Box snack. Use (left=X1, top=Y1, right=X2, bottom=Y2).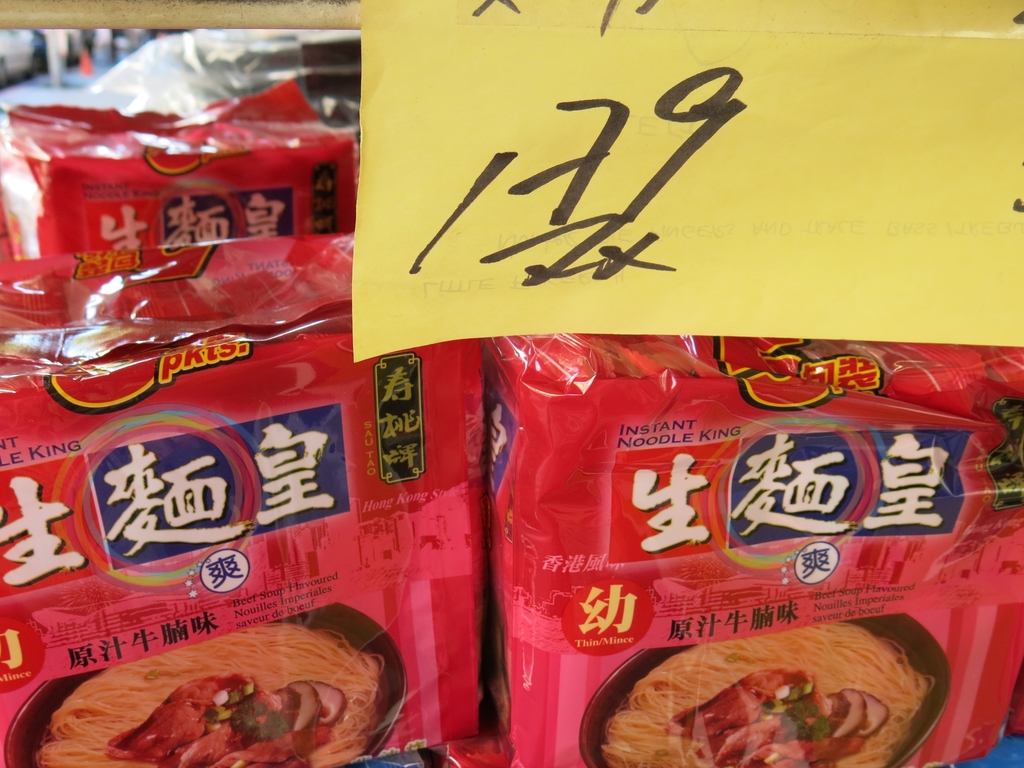
(left=35, top=621, right=384, bottom=767).
